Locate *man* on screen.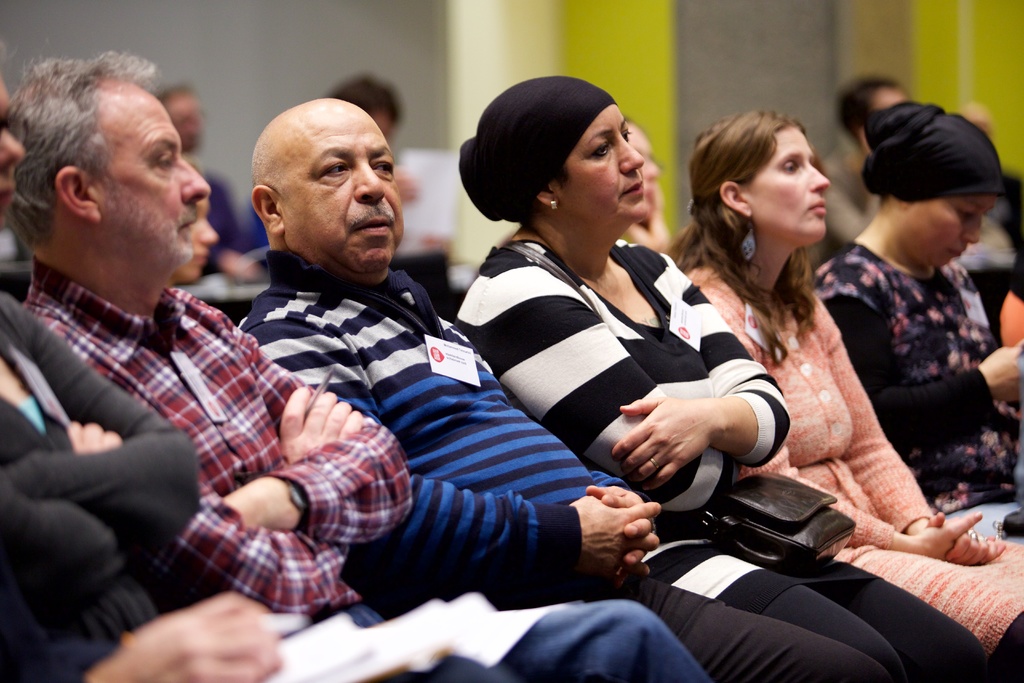
On screen at crop(35, 68, 703, 676).
